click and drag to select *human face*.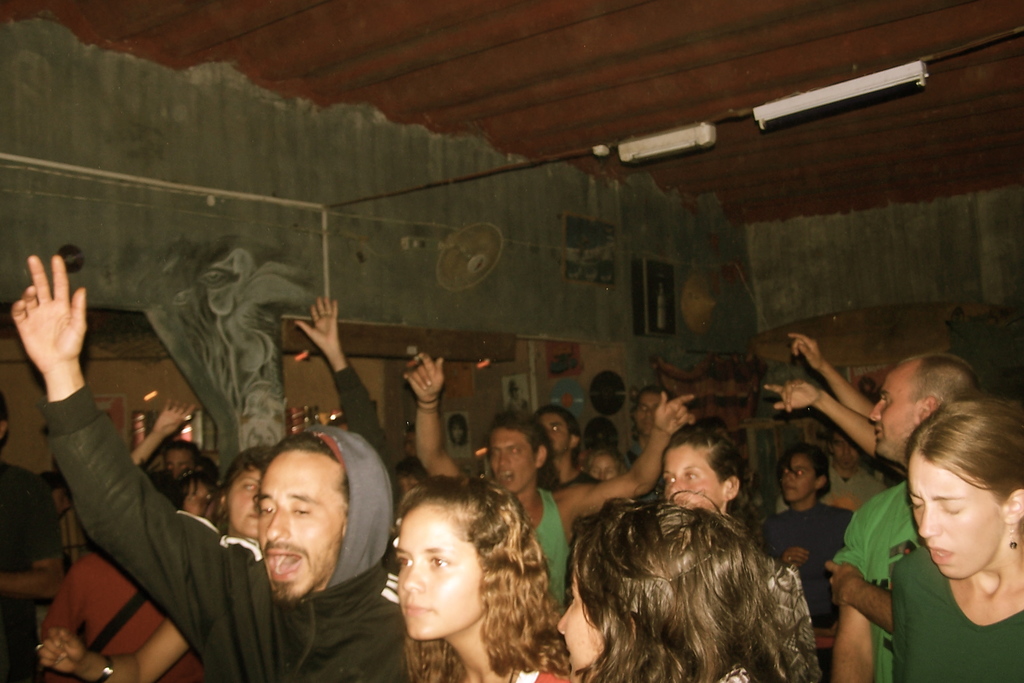
Selection: Rect(638, 393, 659, 435).
